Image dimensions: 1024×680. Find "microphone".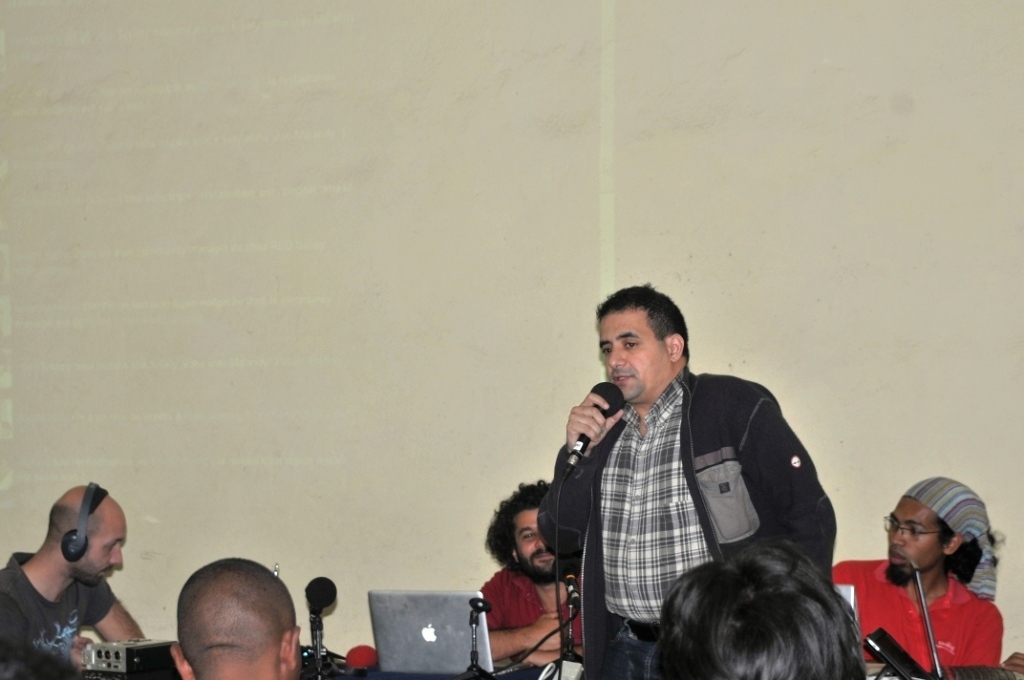
308:574:340:615.
